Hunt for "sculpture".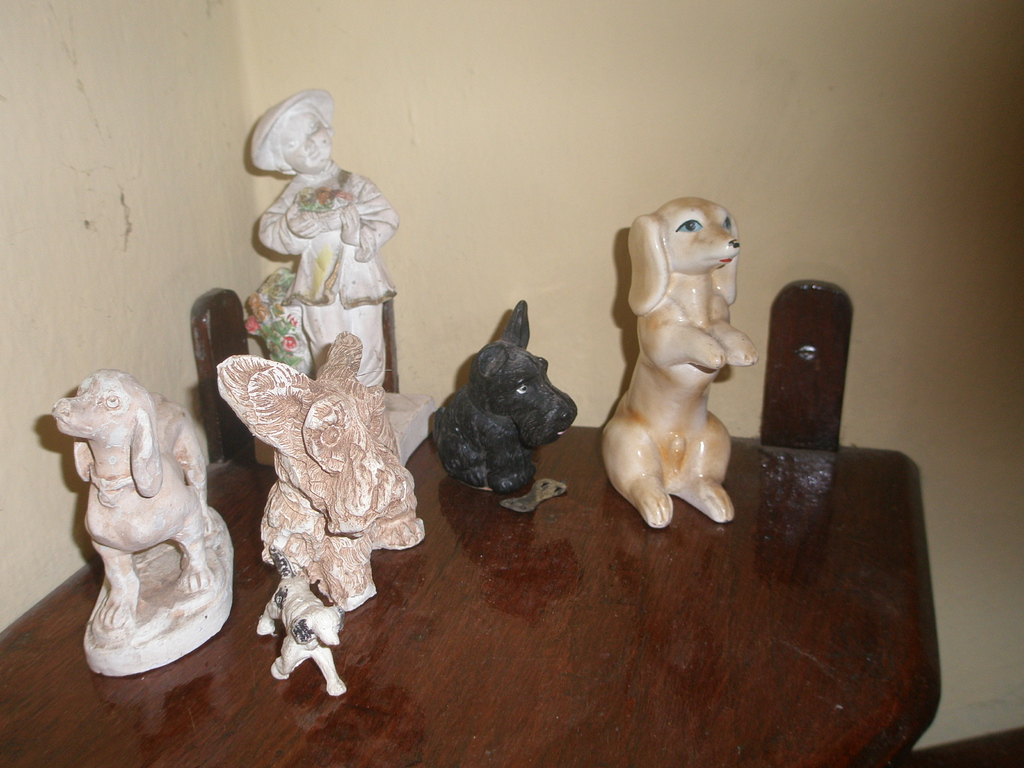
Hunted down at select_region(208, 330, 438, 696).
